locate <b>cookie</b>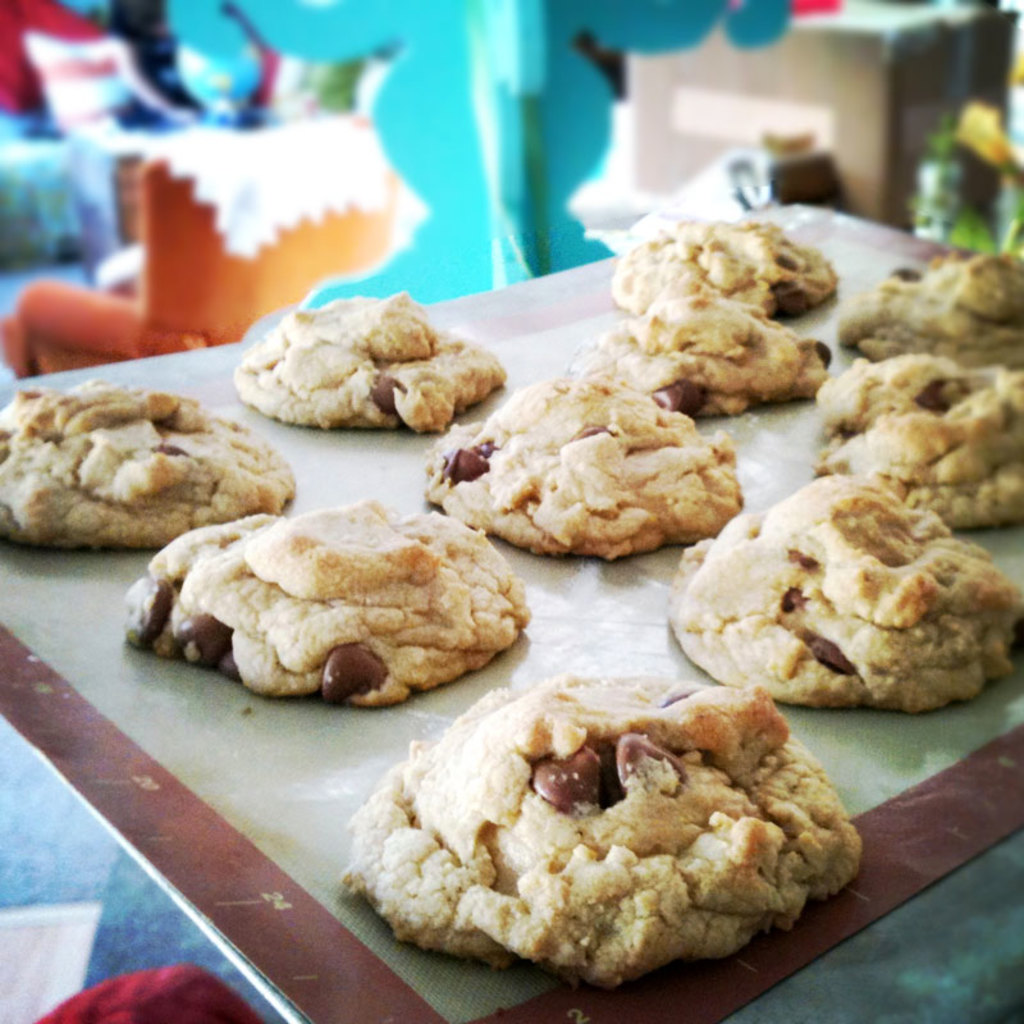
left=119, top=490, right=535, bottom=700
